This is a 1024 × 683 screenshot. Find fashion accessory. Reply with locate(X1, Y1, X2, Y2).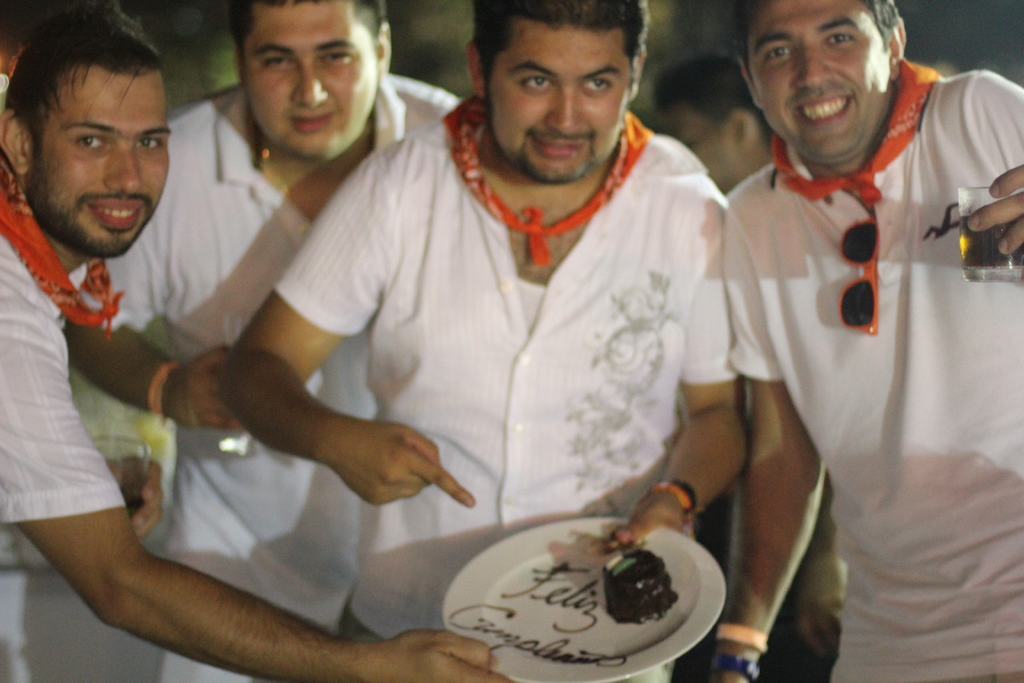
locate(709, 652, 762, 682).
